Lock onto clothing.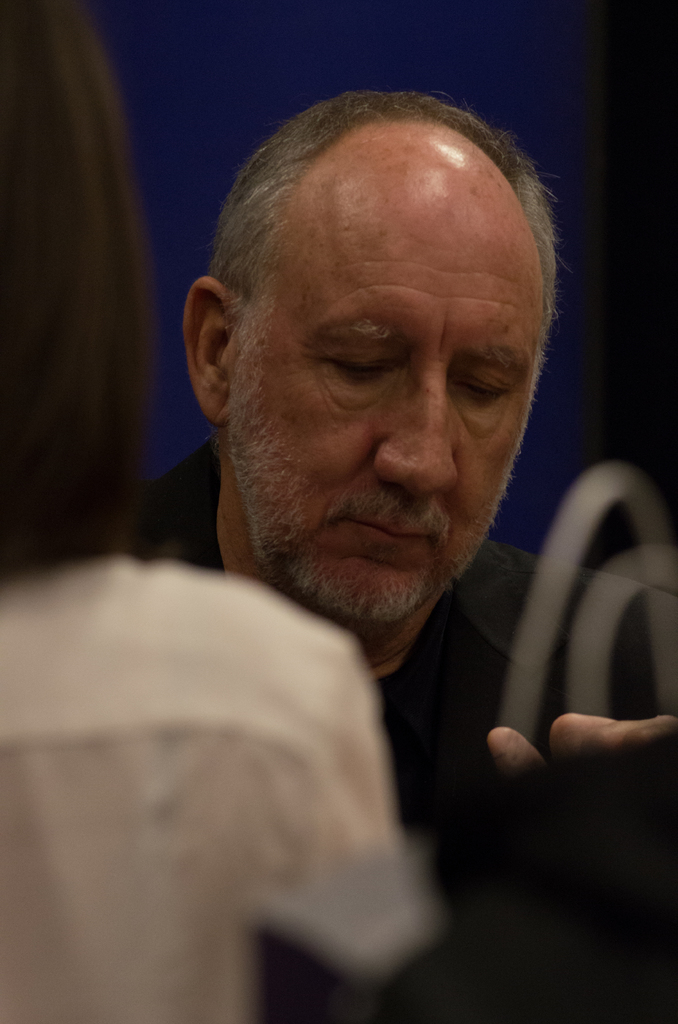
Locked: pyautogui.locateOnScreen(0, 554, 448, 1023).
